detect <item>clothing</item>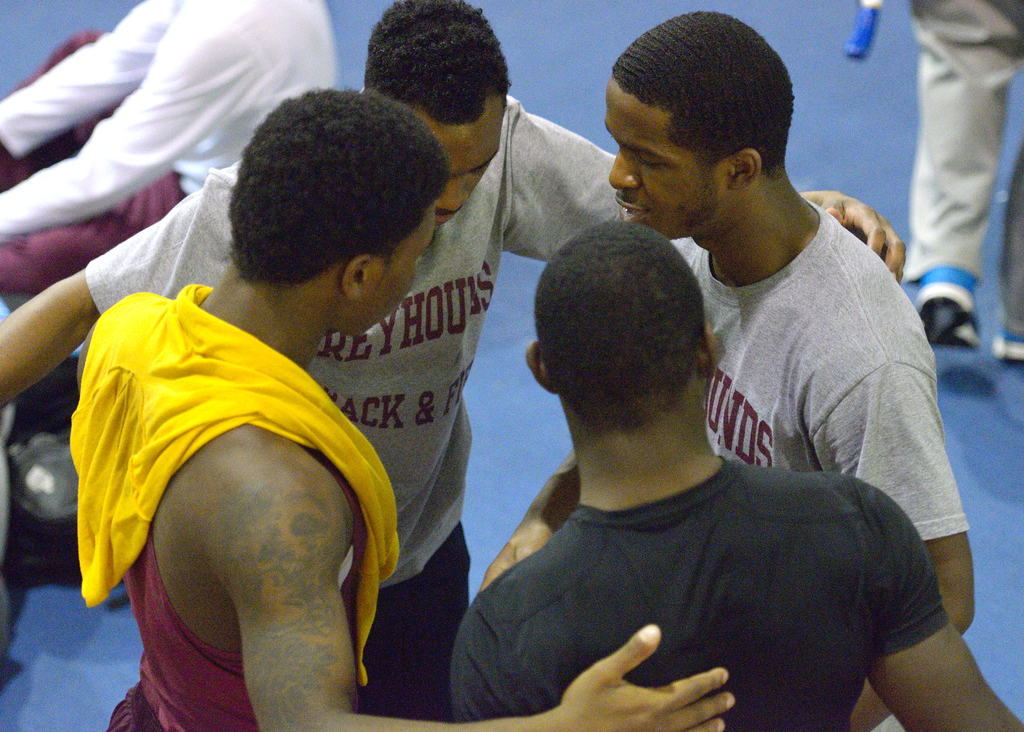
0,0,338,295
